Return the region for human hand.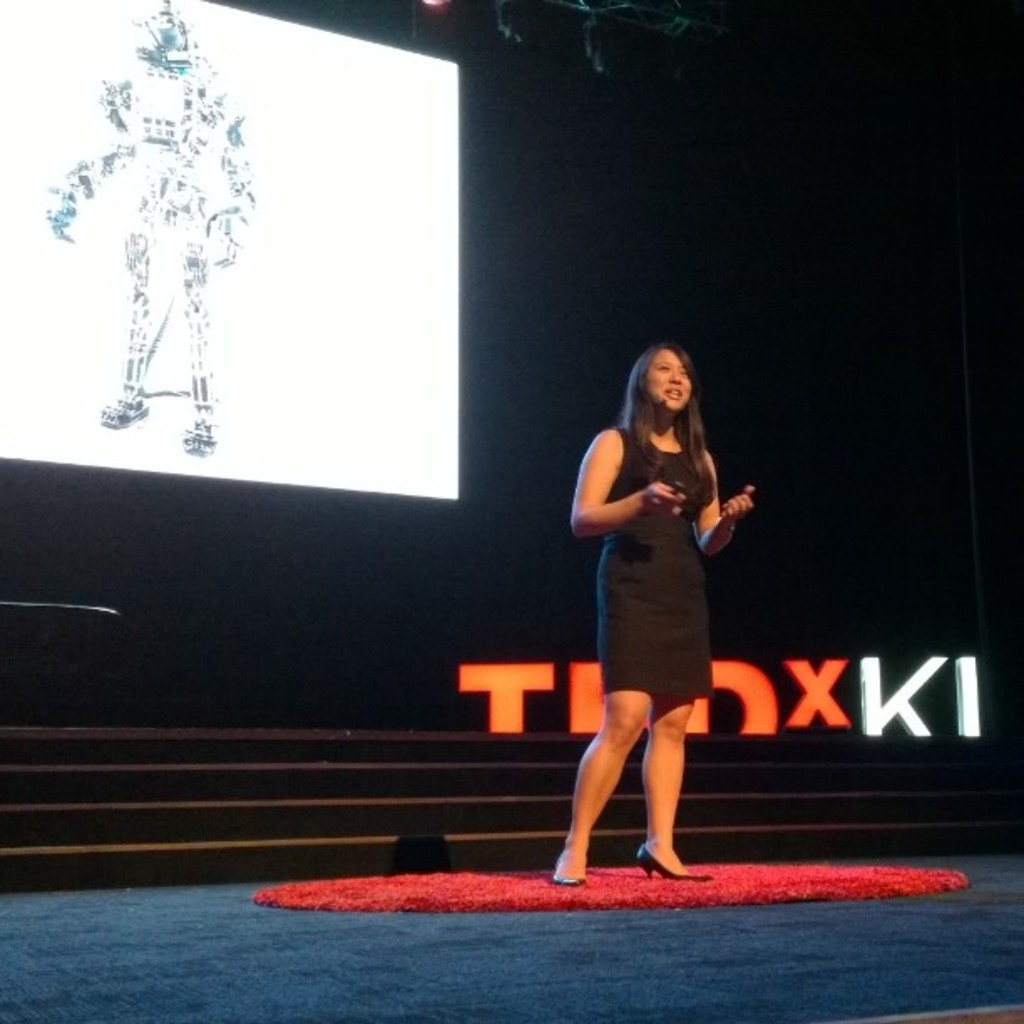
644 482 683 519.
